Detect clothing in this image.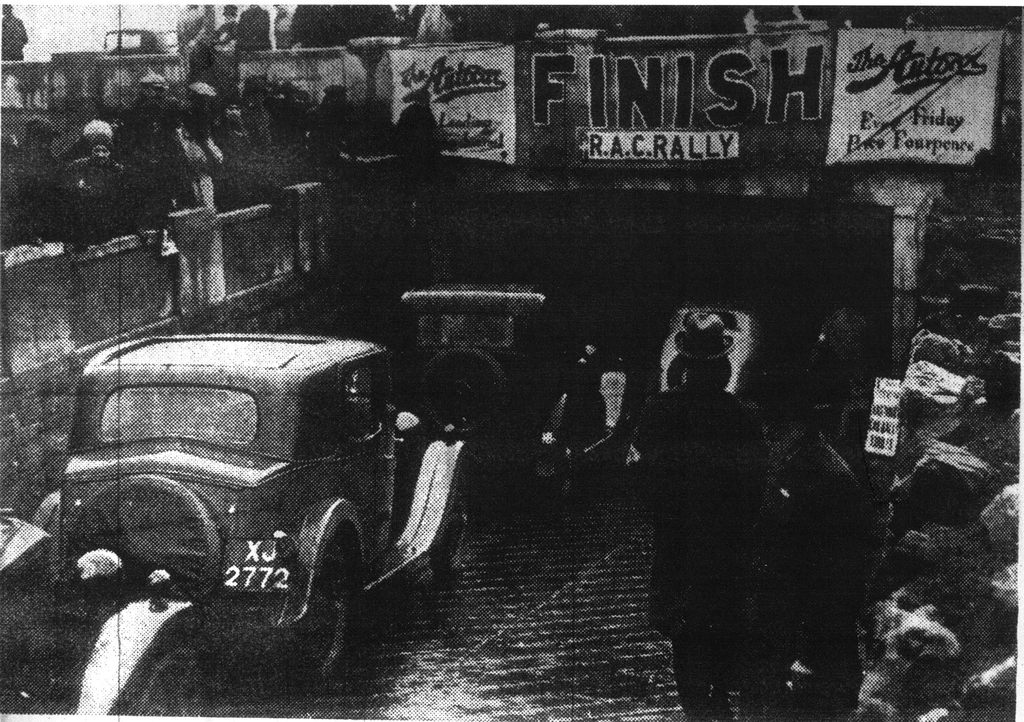
Detection: 0,10,28,64.
